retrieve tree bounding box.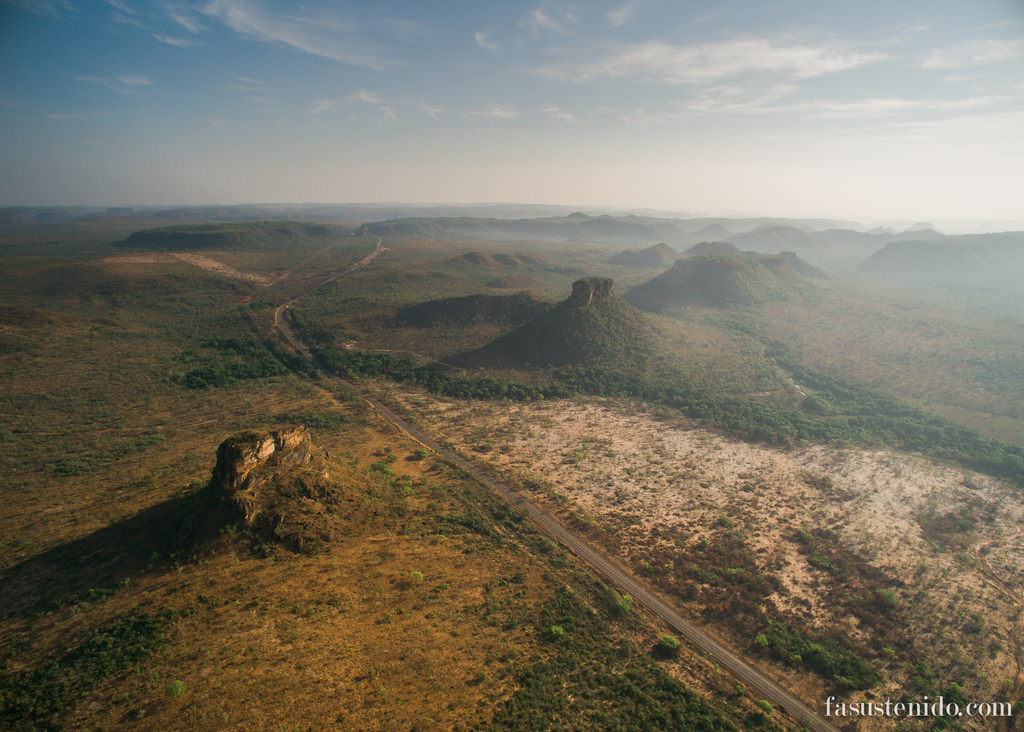
Bounding box: 166/674/189/704.
